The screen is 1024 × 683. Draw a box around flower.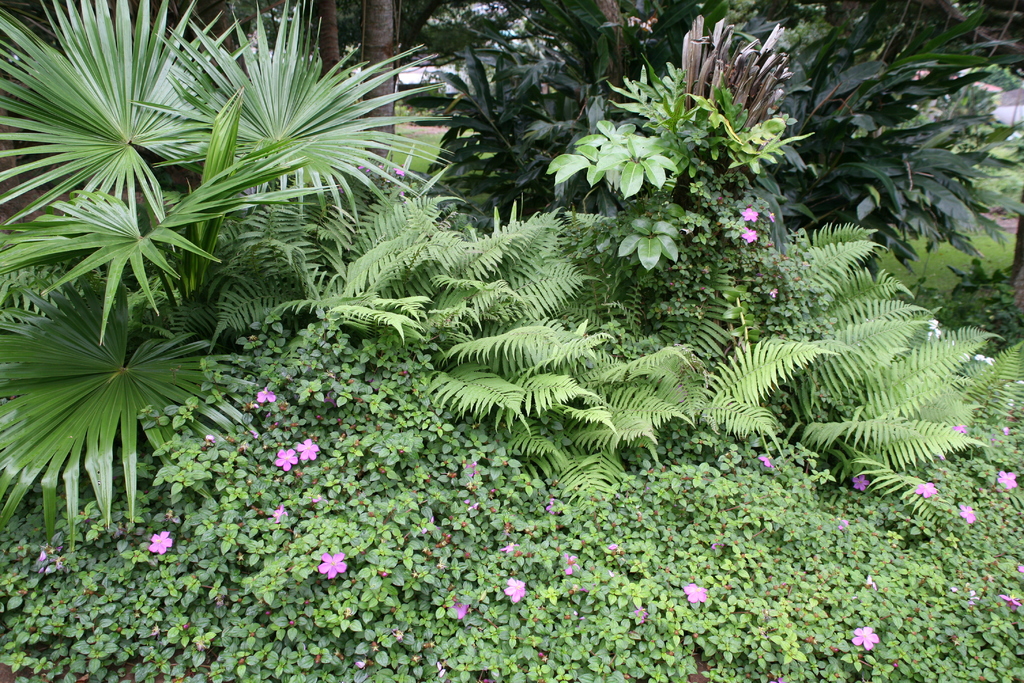
bbox=(297, 436, 319, 461).
